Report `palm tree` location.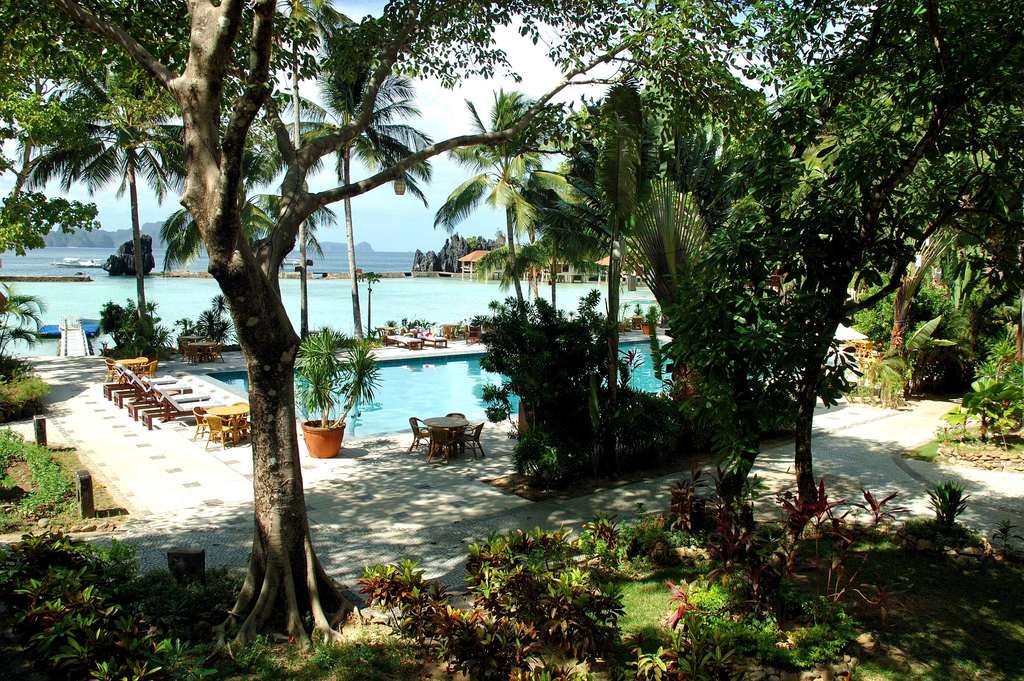
Report: locate(700, 107, 826, 283).
